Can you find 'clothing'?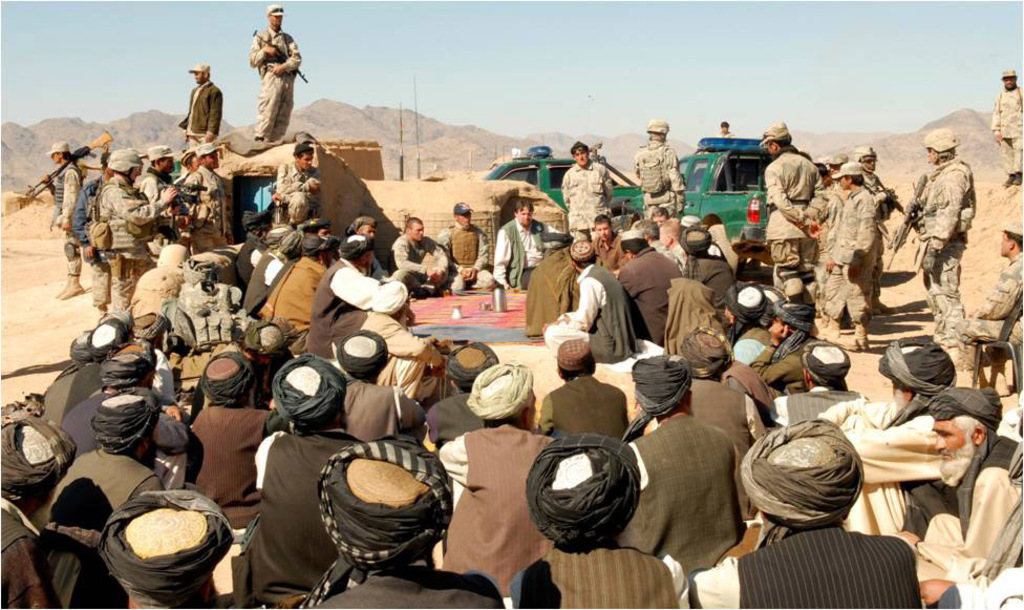
Yes, bounding box: select_region(946, 249, 1023, 373).
